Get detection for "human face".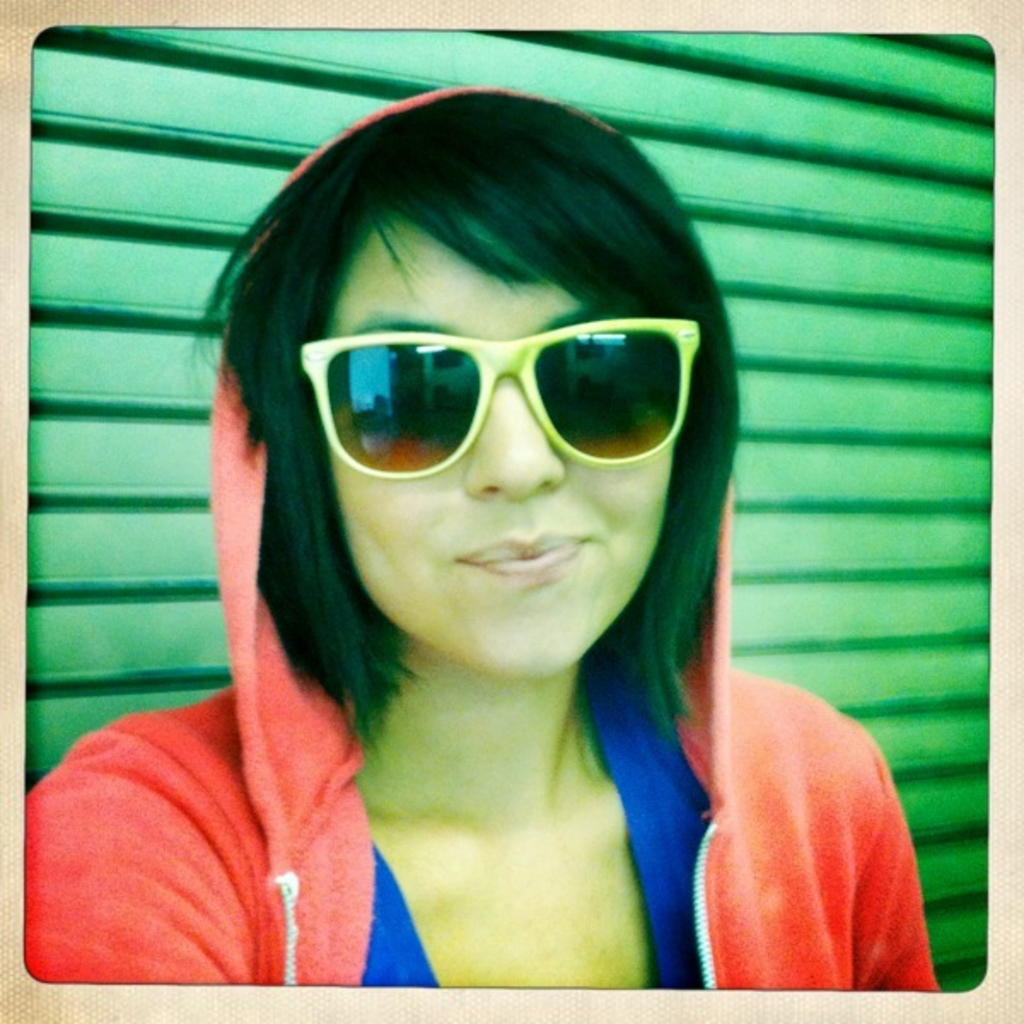
Detection: 312,208,686,686.
